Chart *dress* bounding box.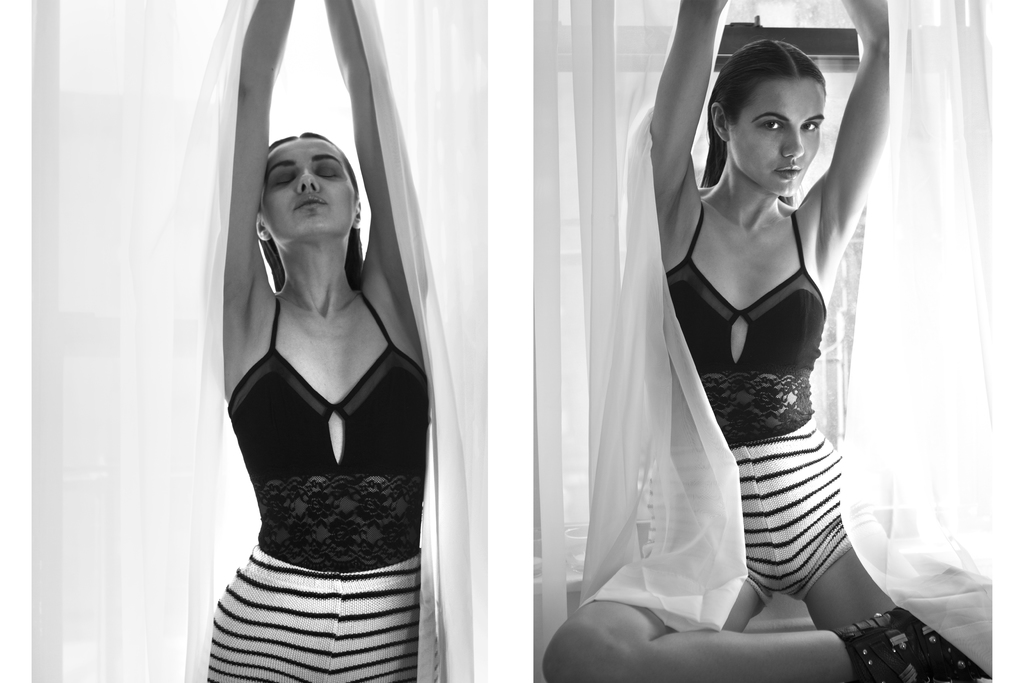
Charted: rect(205, 281, 440, 682).
